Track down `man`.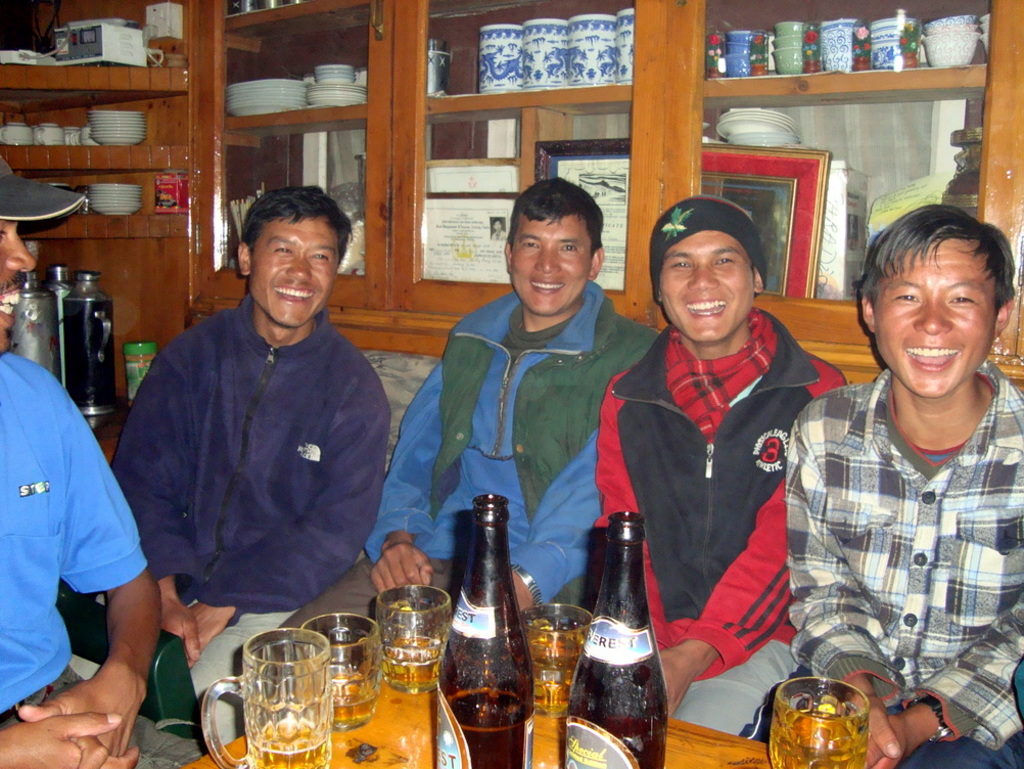
Tracked to (x1=112, y1=182, x2=393, y2=752).
